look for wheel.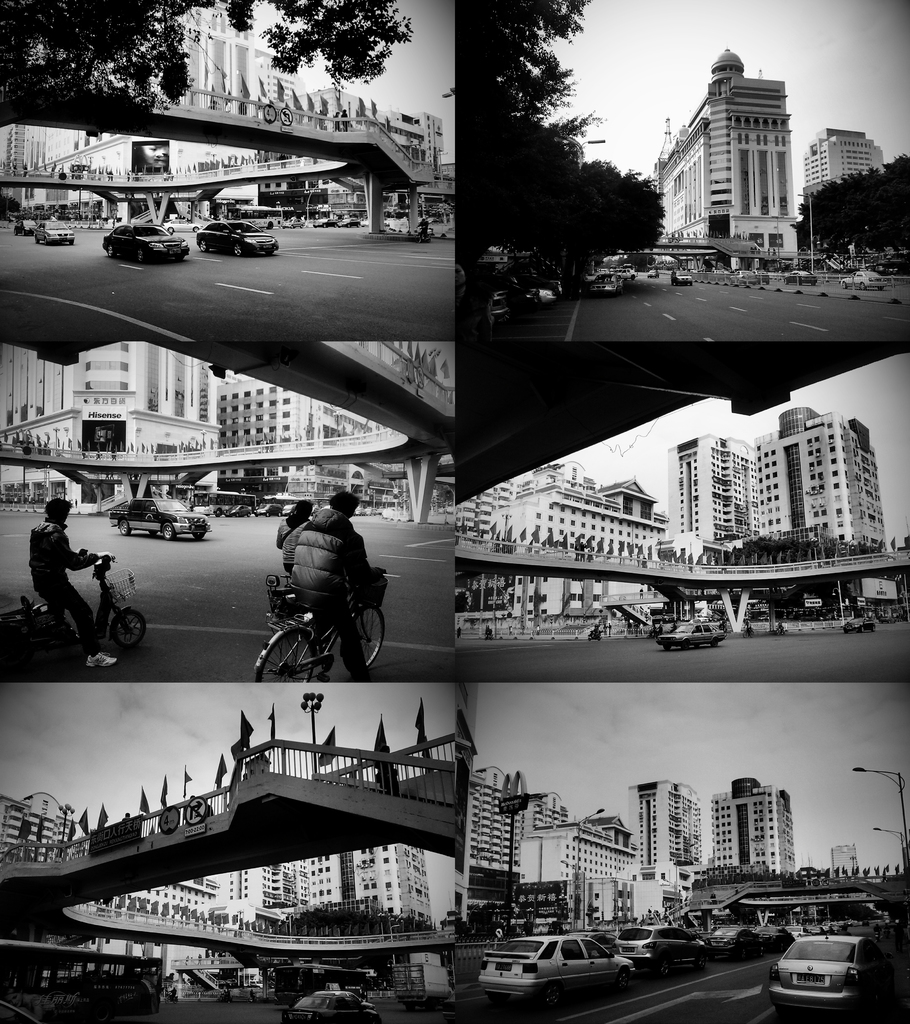
Found: 163:522:175:538.
